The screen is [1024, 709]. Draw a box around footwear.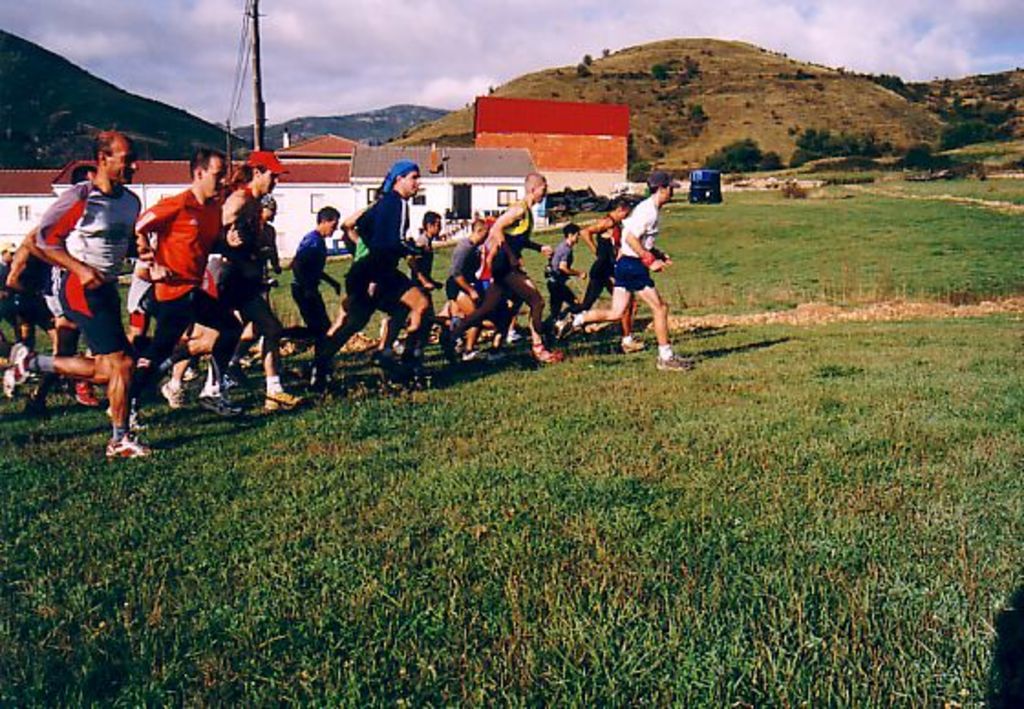
[x1=373, y1=349, x2=397, y2=367].
